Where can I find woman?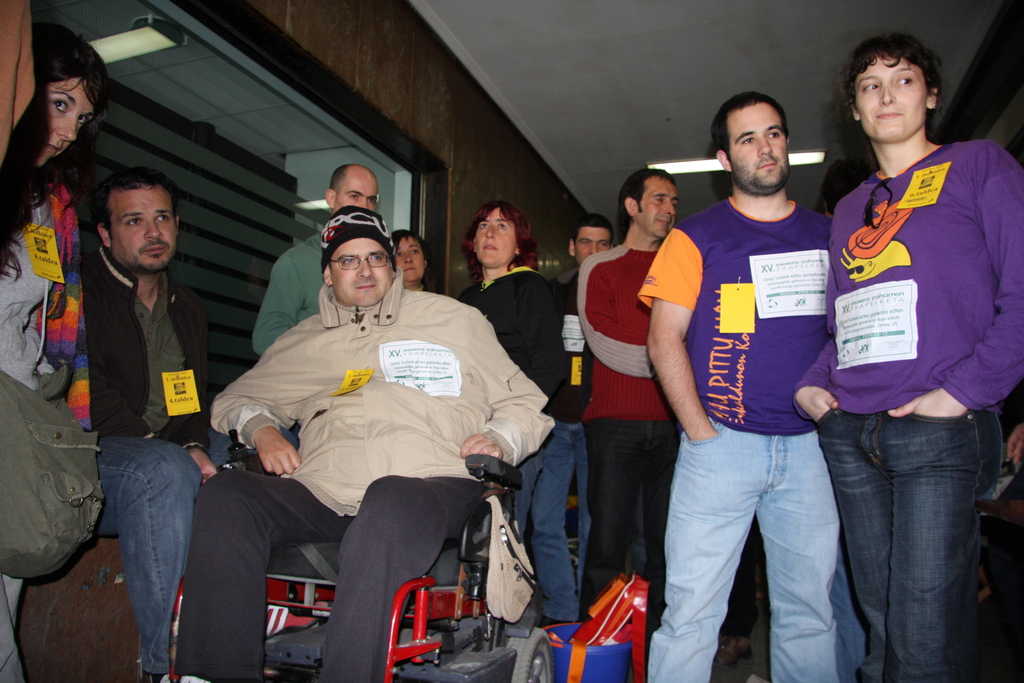
You can find it at [left=0, top=21, right=112, bottom=682].
